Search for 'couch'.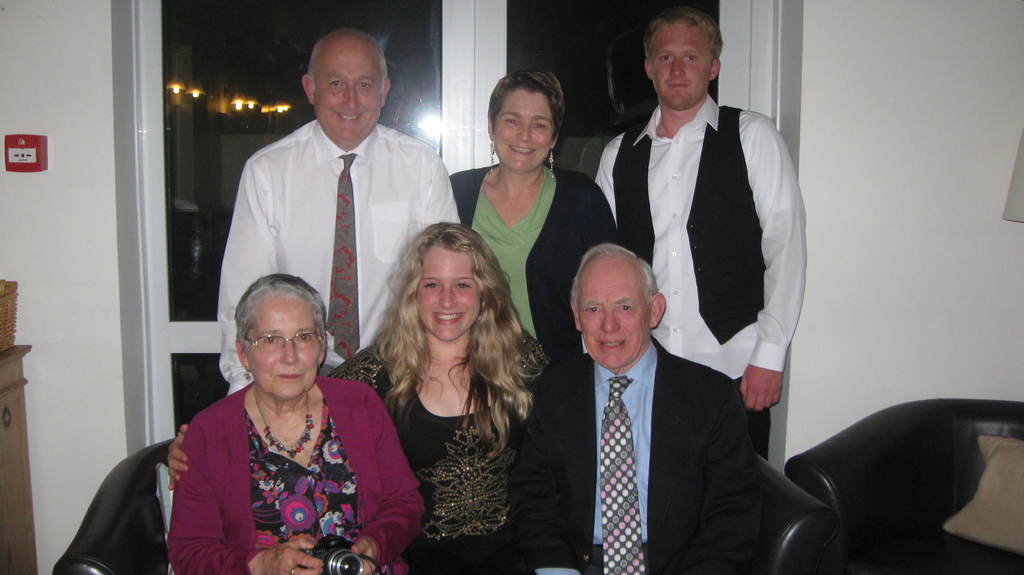
Found at <bbox>762, 393, 1009, 563</bbox>.
